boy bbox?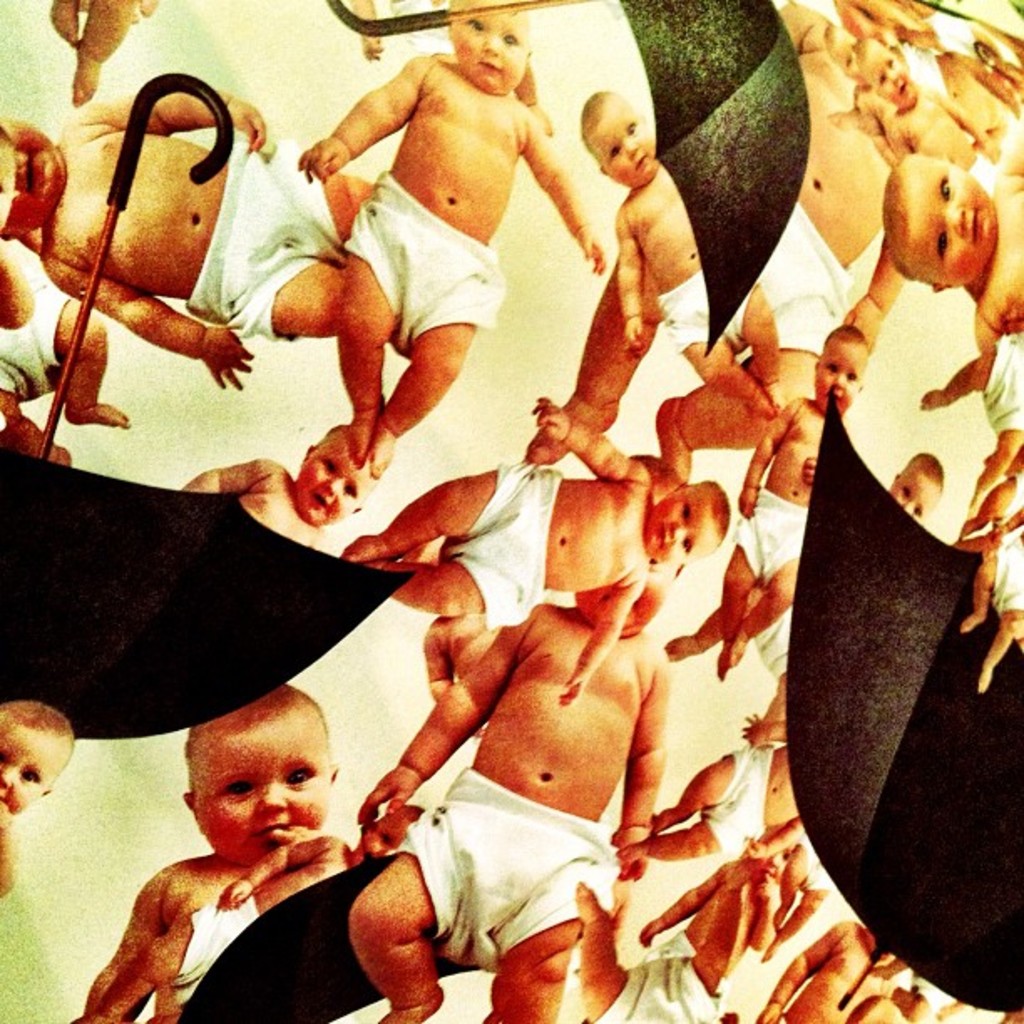
[294, 0, 607, 467]
